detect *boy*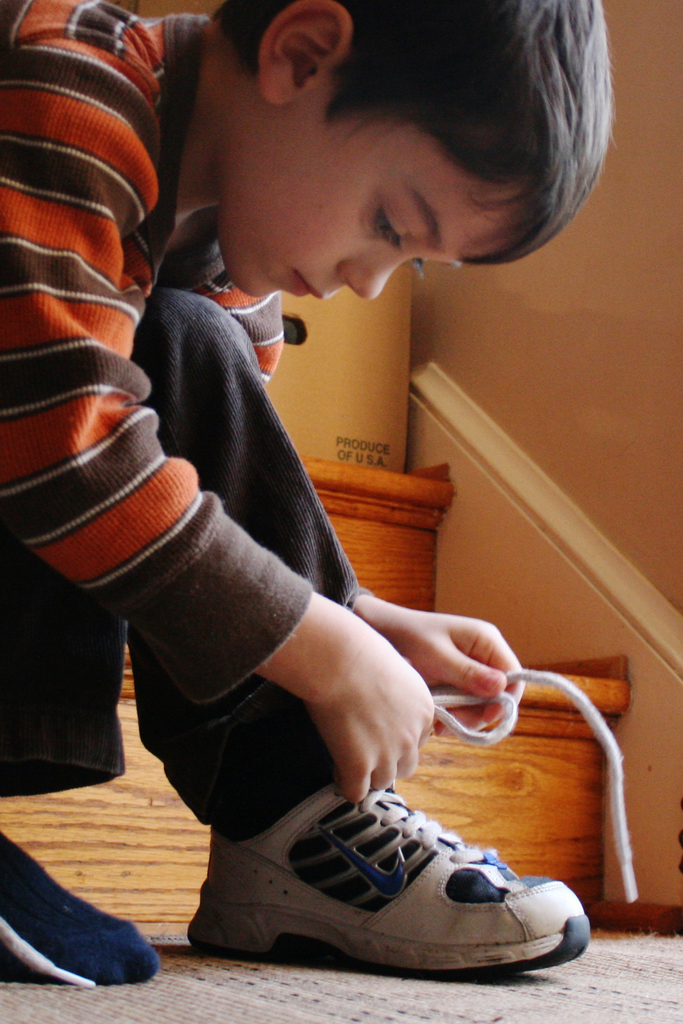
pyautogui.locateOnScreen(44, 10, 595, 956)
